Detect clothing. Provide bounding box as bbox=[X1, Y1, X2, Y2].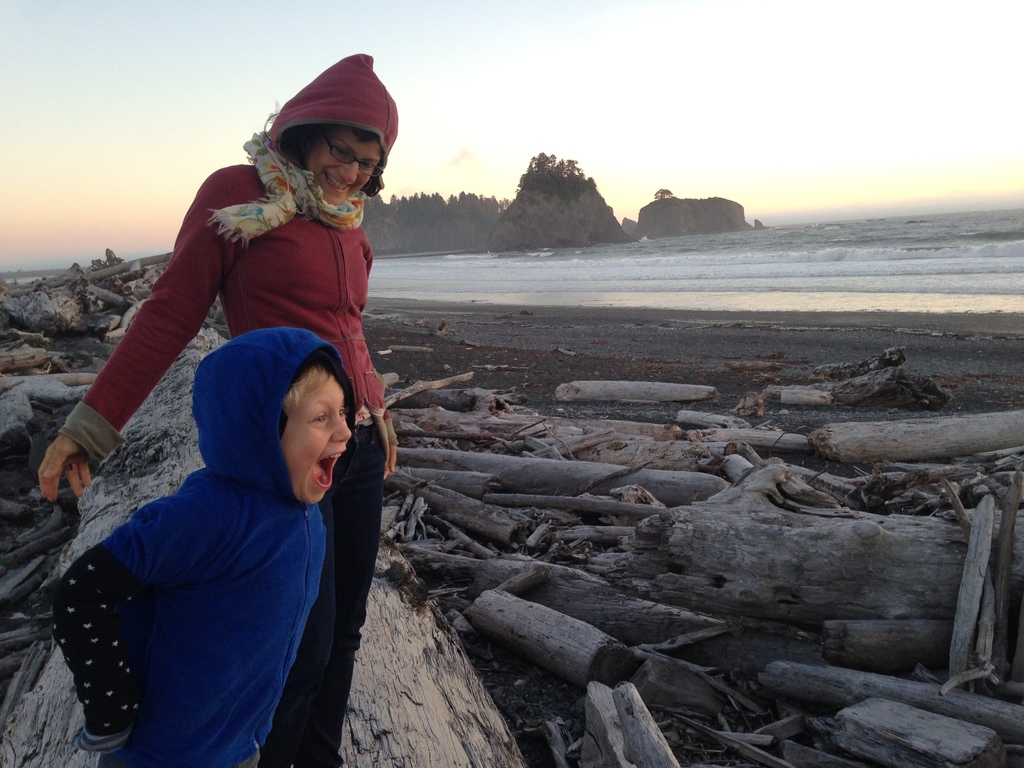
bbox=[63, 52, 396, 765].
